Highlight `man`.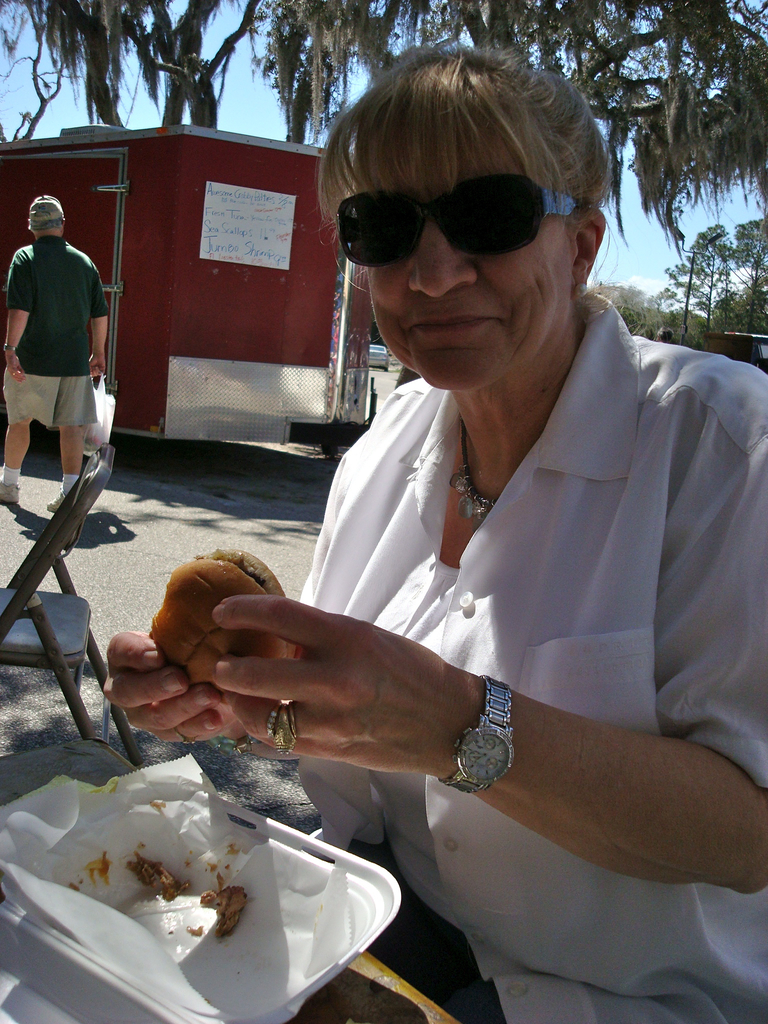
Highlighted region: [left=0, top=184, right=120, bottom=532].
